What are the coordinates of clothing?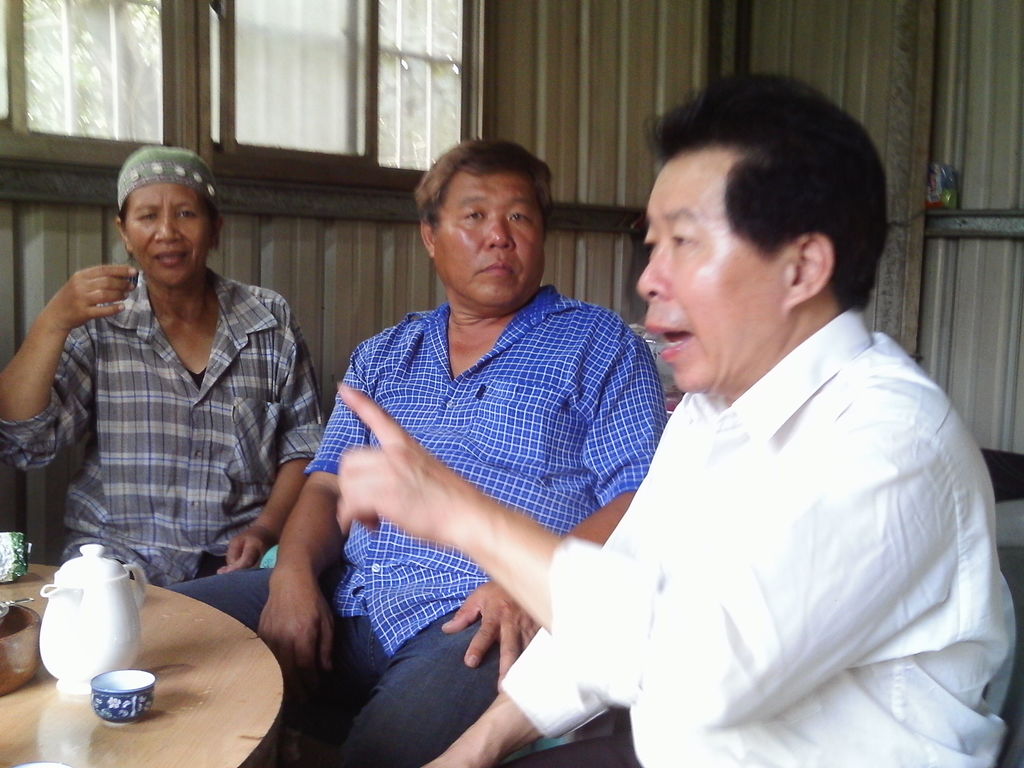
bbox=[497, 308, 1017, 767].
